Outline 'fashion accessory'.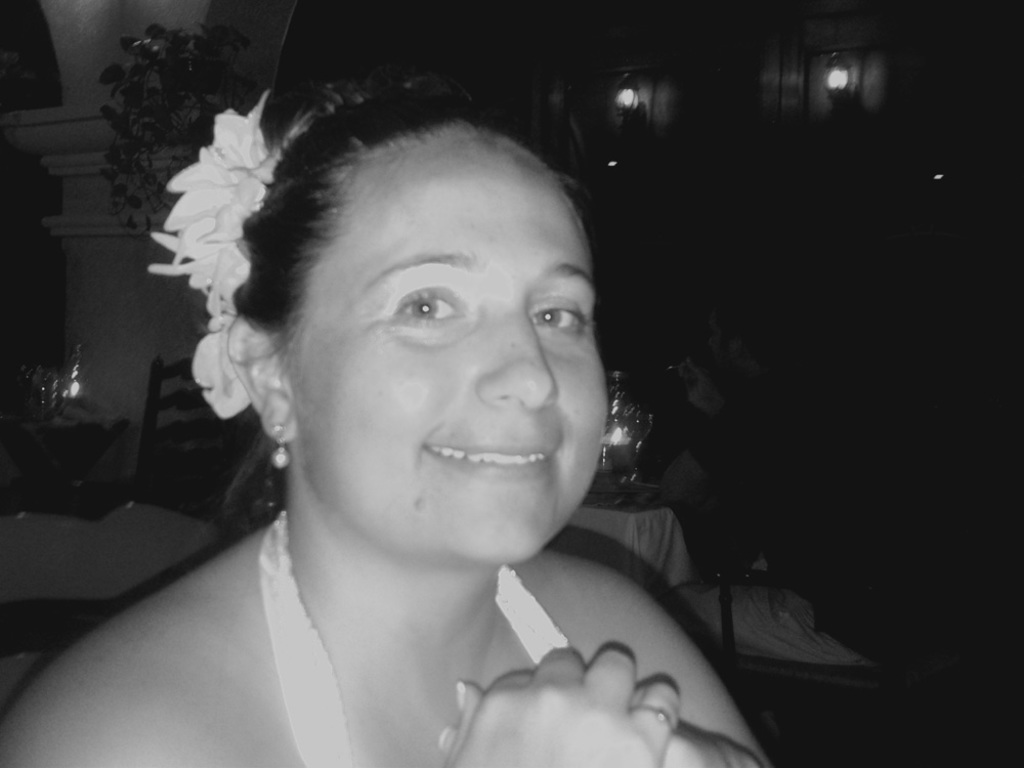
Outline: select_region(148, 86, 316, 420).
